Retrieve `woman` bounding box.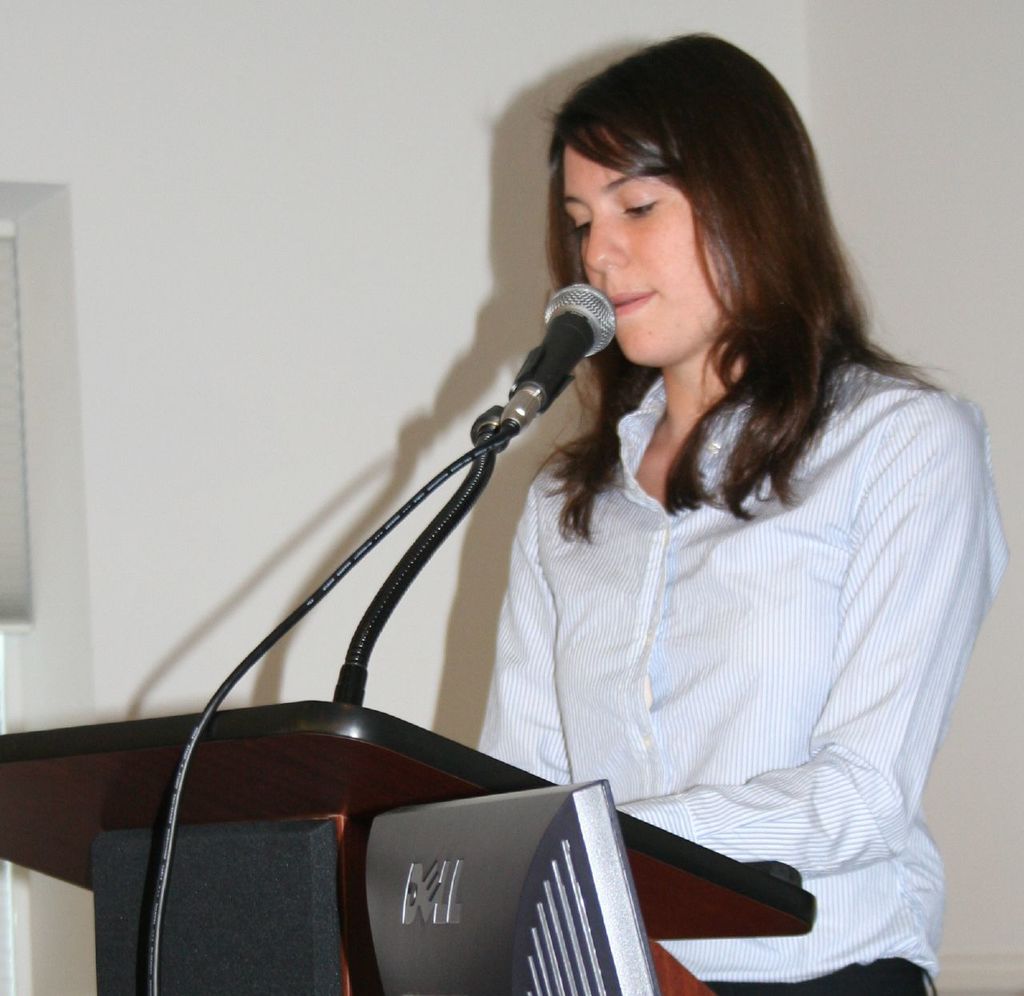
Bounding box: select_region(420, 72, 976, 978).
